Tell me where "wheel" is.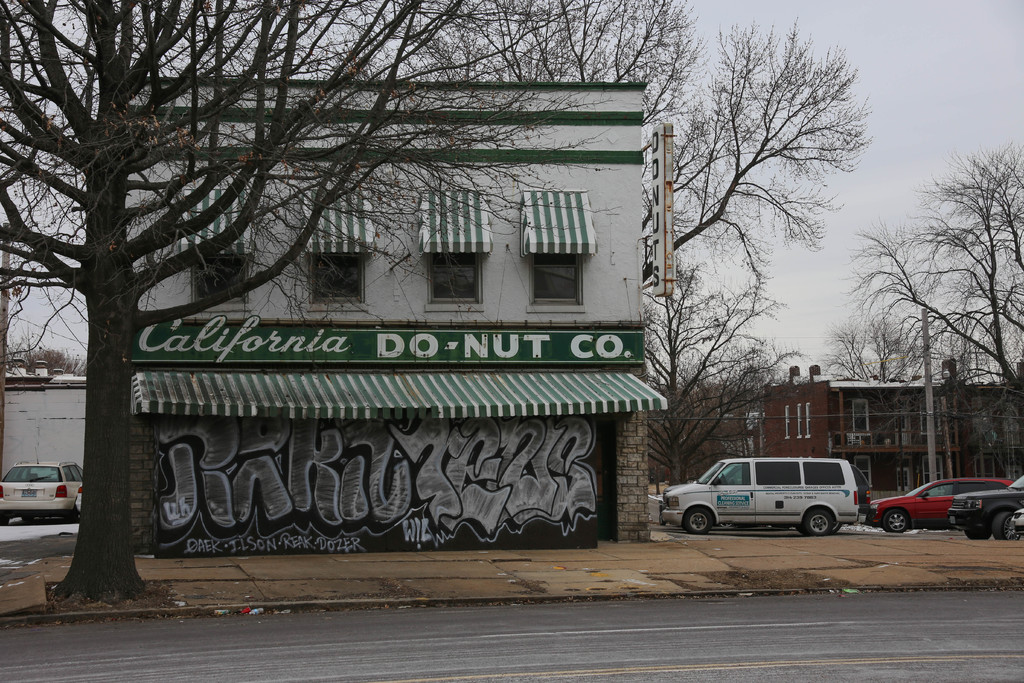
"wheel" is at [x1=963, y1=526, x2=992, y2=541].
